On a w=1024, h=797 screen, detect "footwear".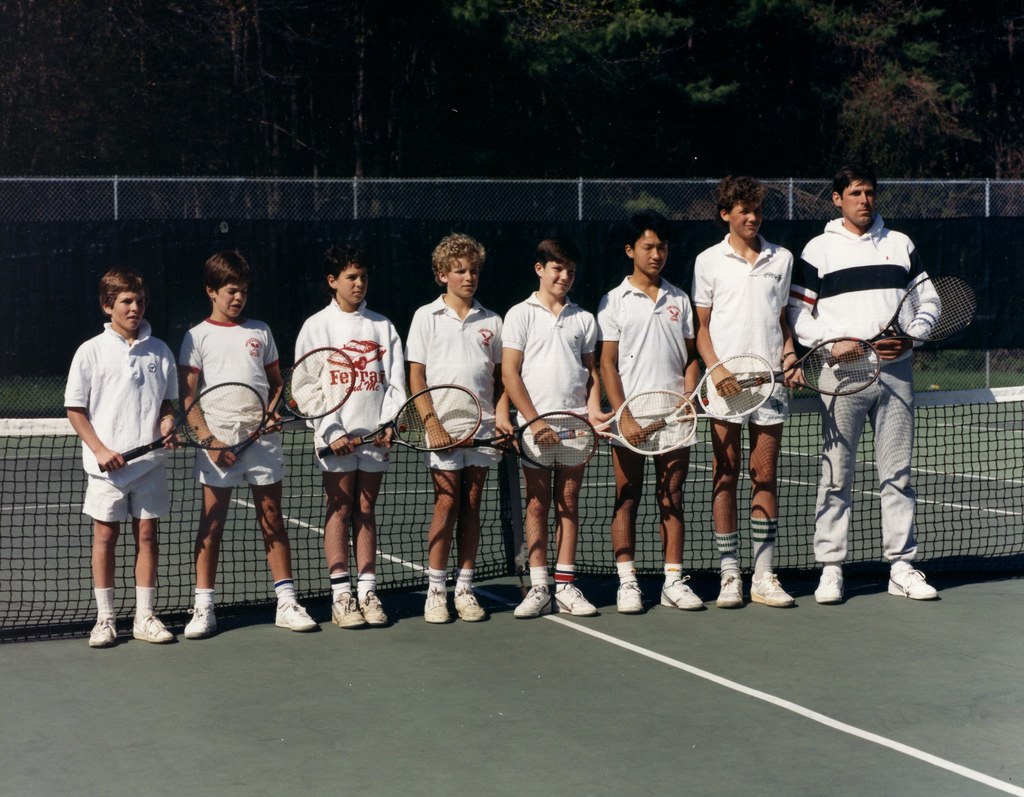
detection(618, 579, 644, 608).
